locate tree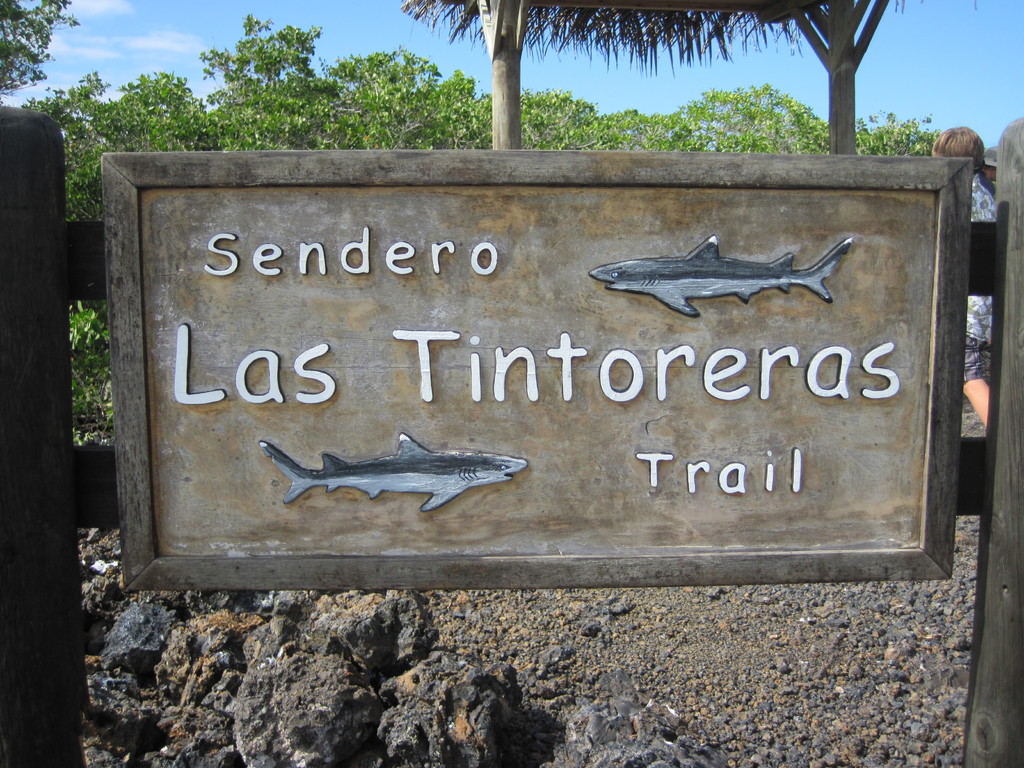
(415, 0, 852, 70)
